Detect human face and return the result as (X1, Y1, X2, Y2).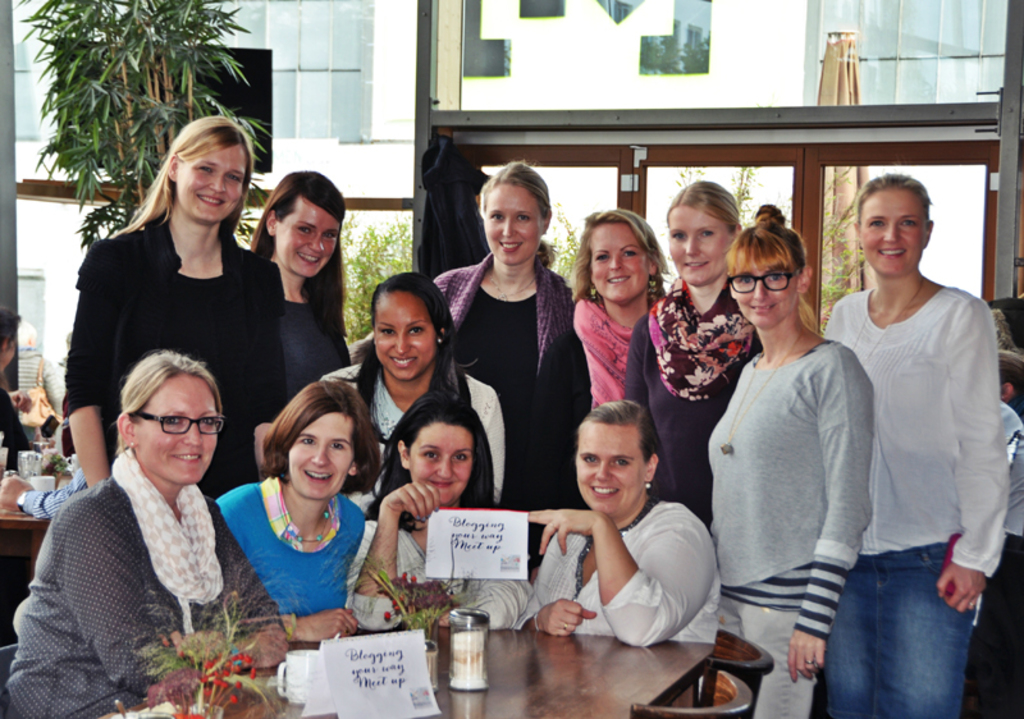
(289, 413, 356, 500).
